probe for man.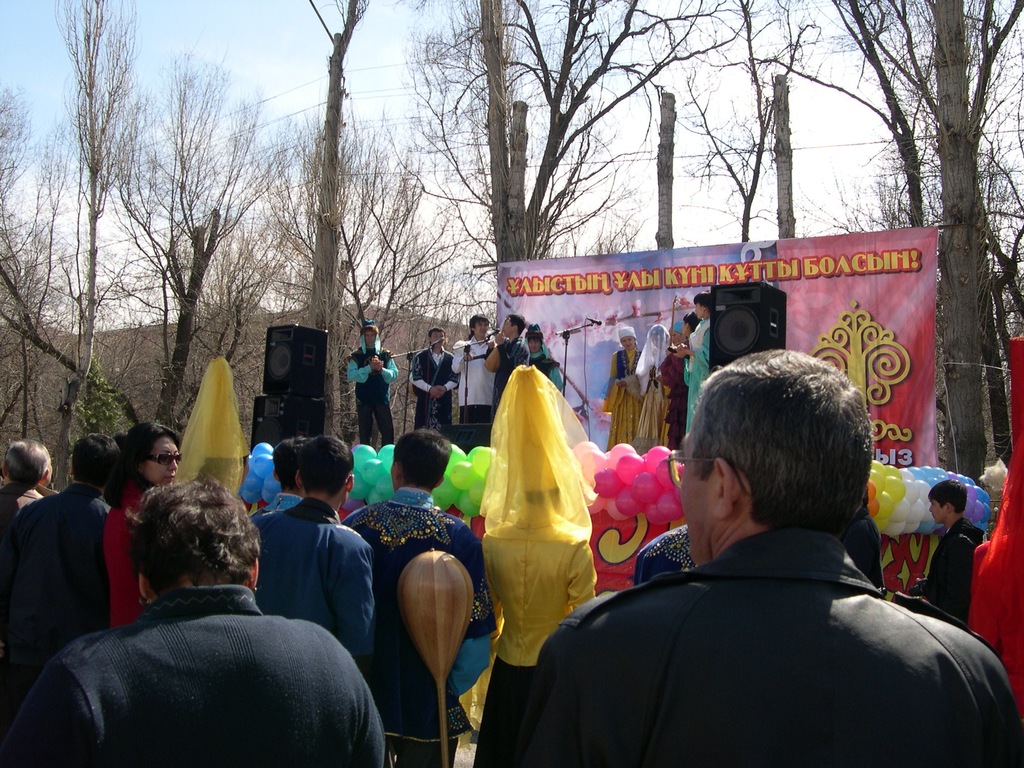
Probe result: bbox=[410, 325, 461, 434].
